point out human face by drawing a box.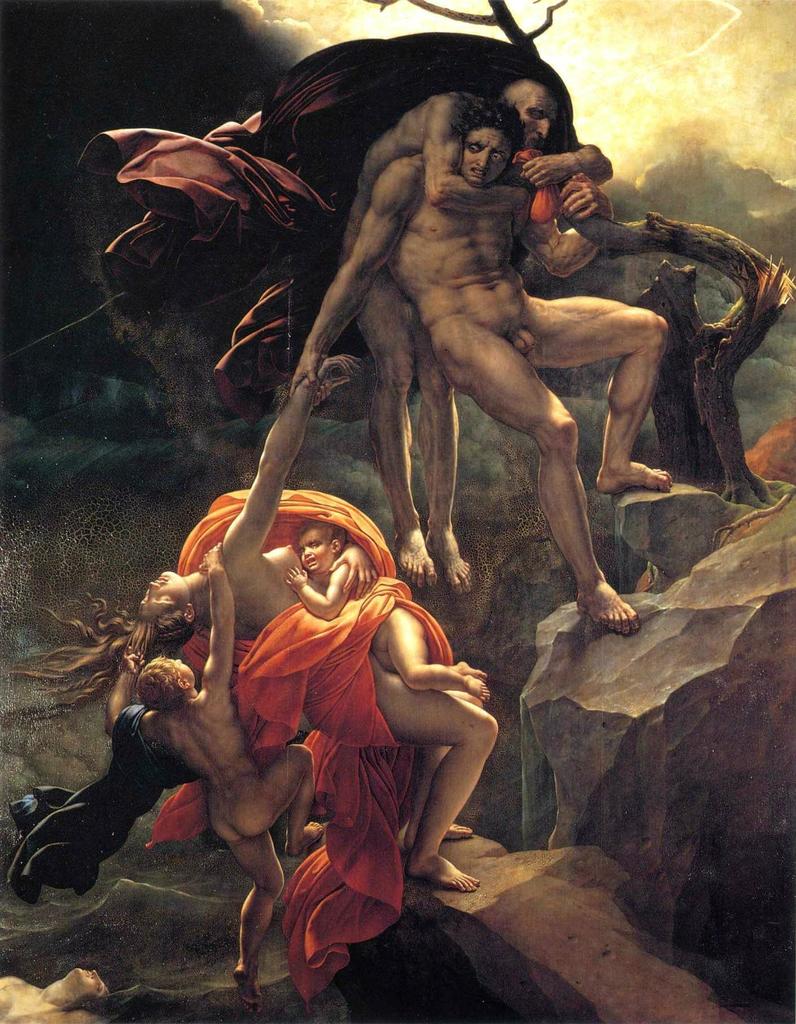
<region>138, 573, 183, 612</region>.
